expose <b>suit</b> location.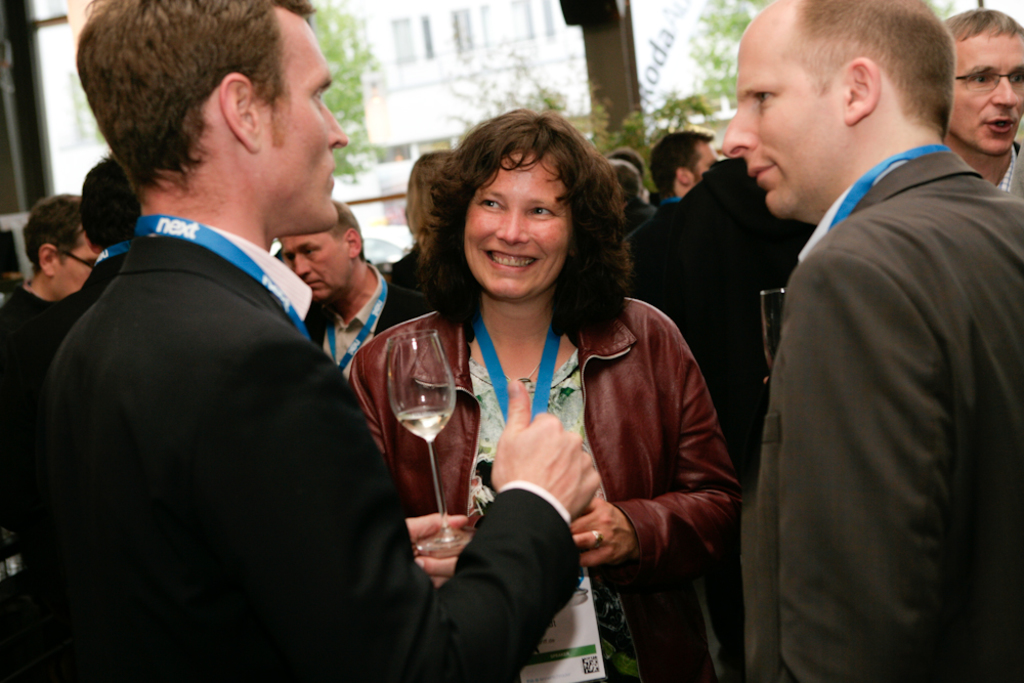
Exposed at Rect(0, 284, 49, 329).
